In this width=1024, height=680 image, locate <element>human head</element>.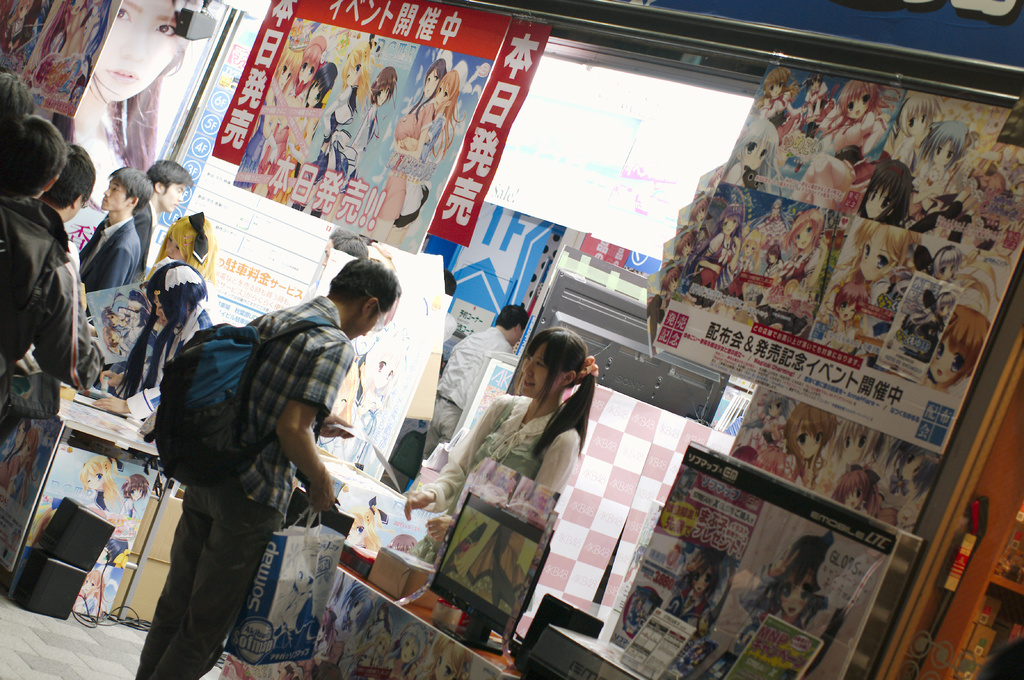
Bounding box: (left=305, top=62, right=336, bottom=108).
